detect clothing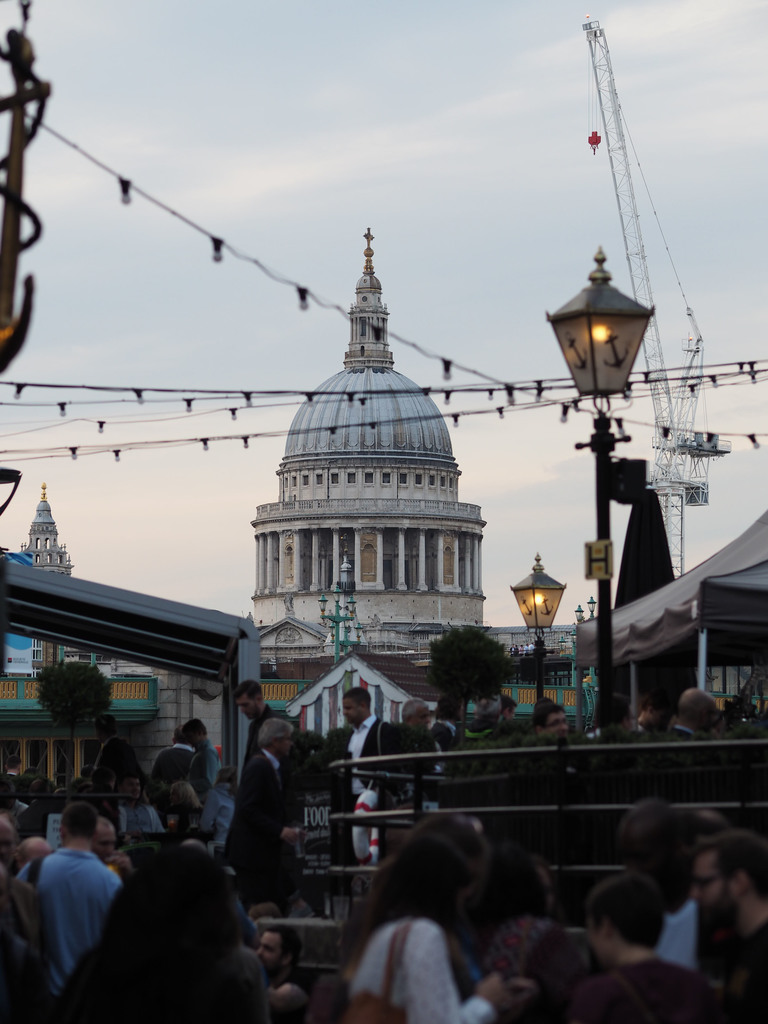
box(712, 925, 767, 1016)
